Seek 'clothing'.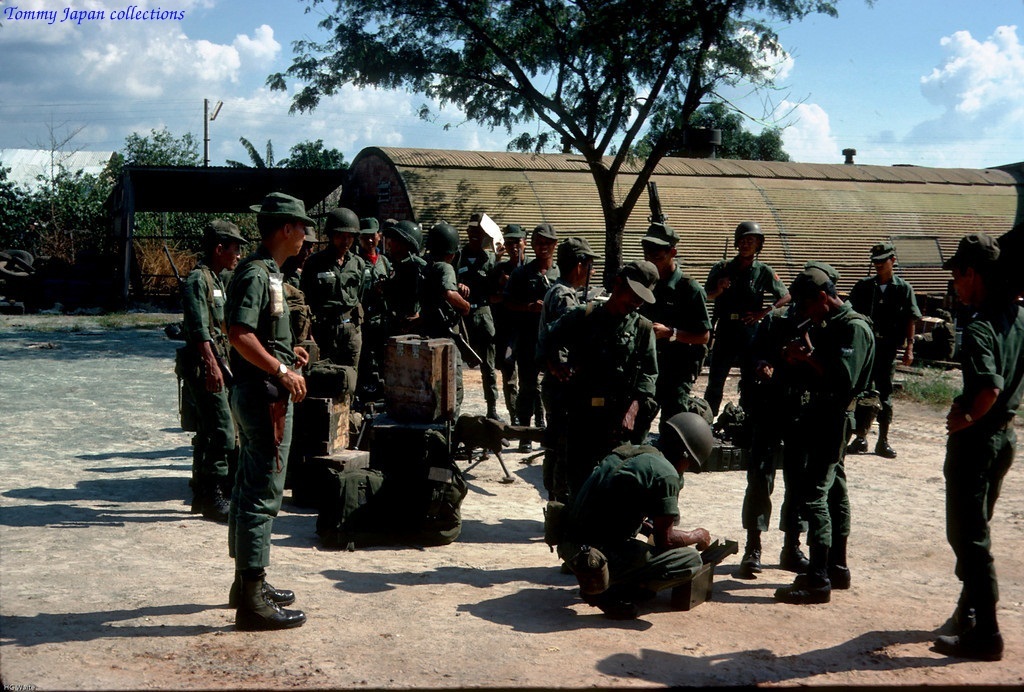
BBox(706, 266, 785, 413).
